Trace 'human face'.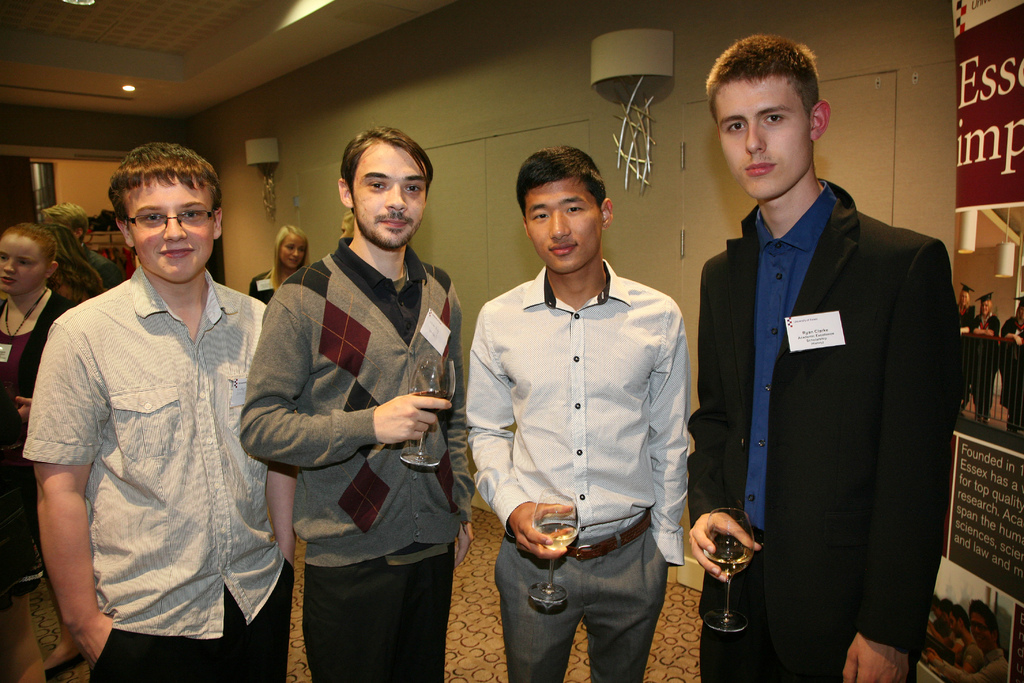
Traced to [966,607,994,652].
